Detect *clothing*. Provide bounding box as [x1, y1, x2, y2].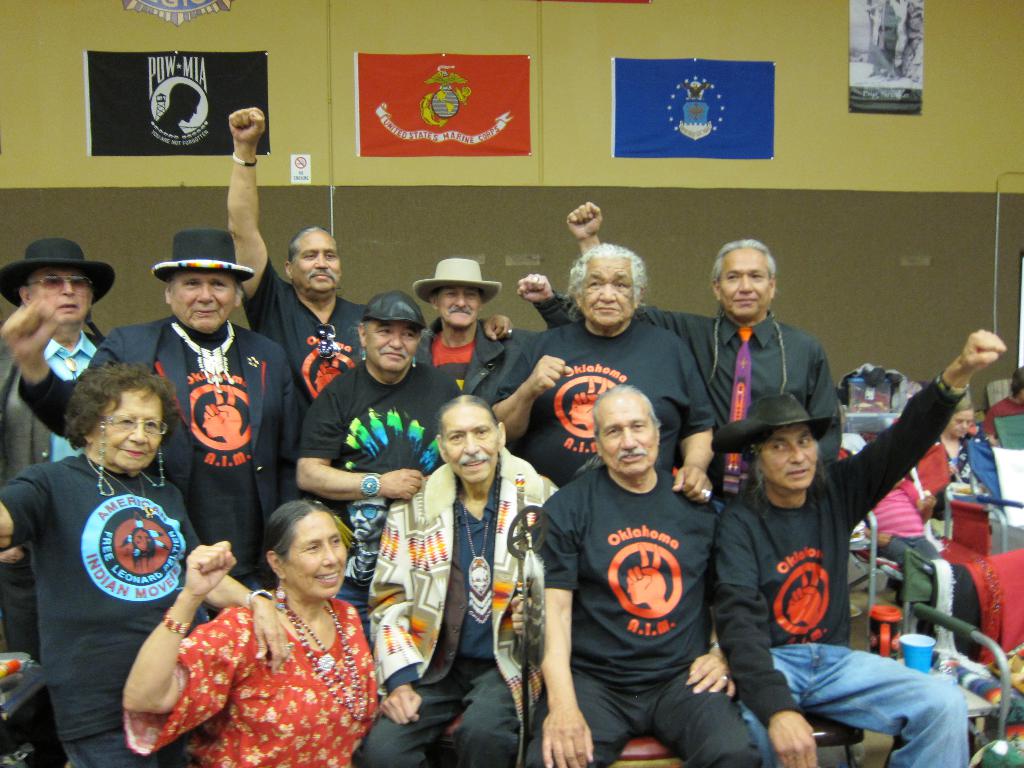
[0, 449, 222, 767].
